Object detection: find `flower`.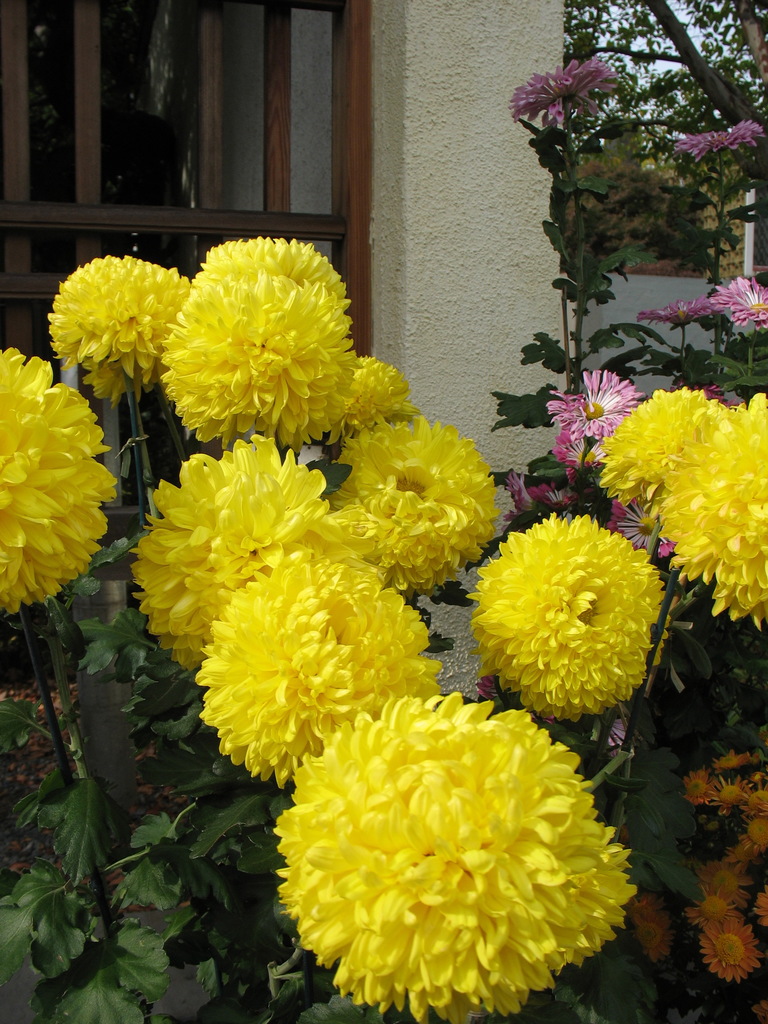
rect(160, 263, 360, 457).
